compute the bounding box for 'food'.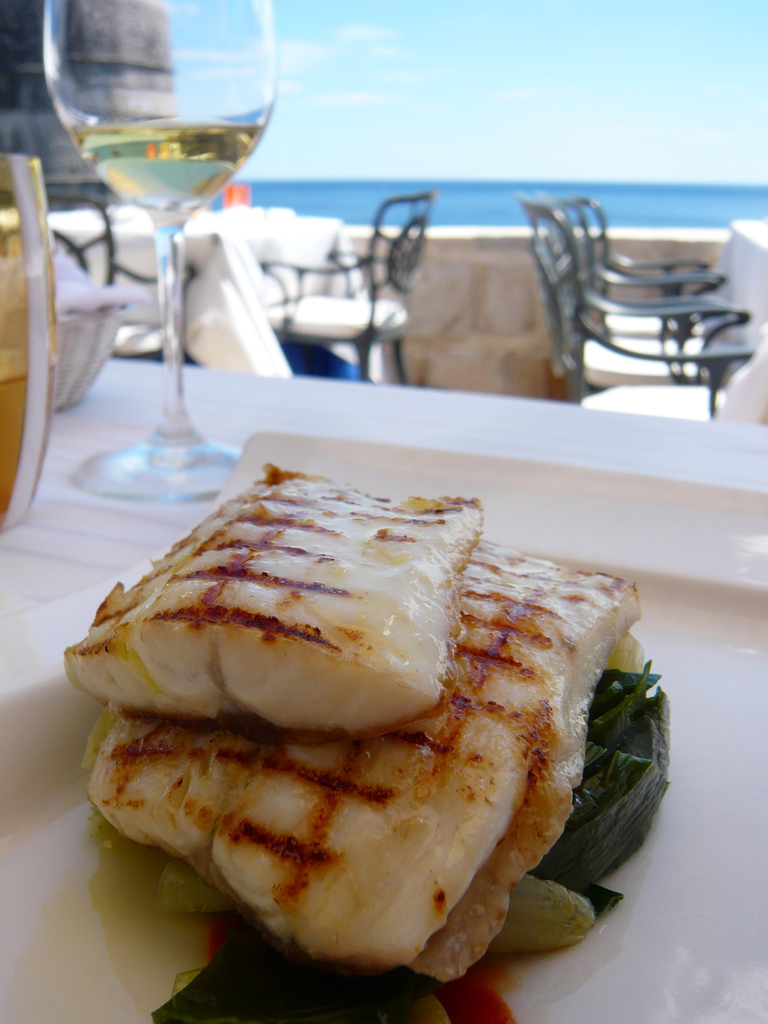
select_region(68, 459, 484, 739).
